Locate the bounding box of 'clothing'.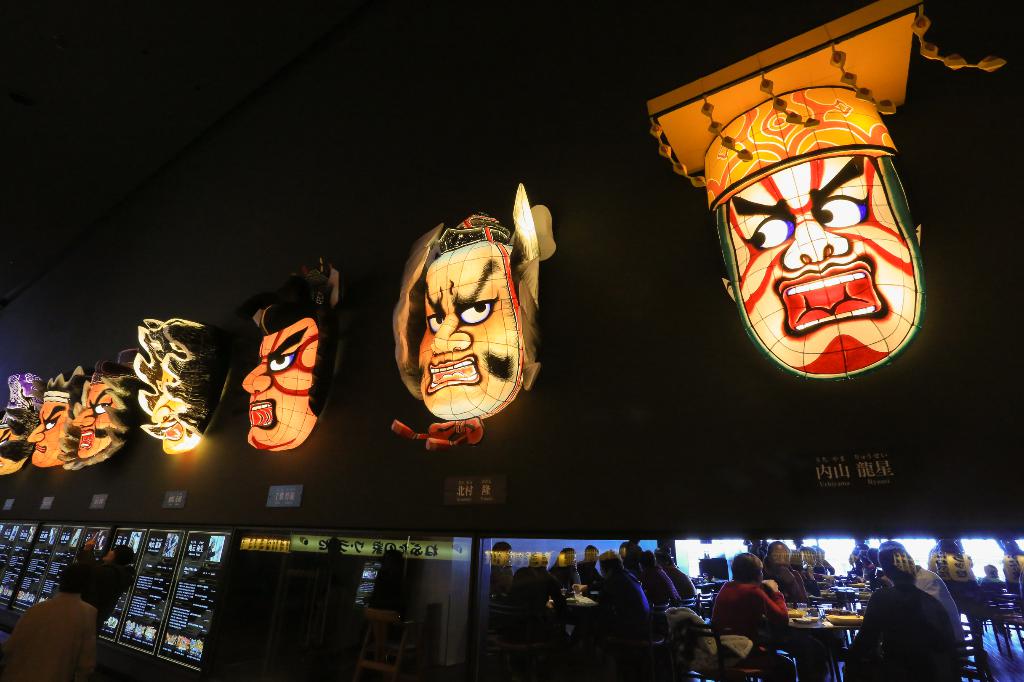
Bounding box: locate(714, 580, 794, 681).
